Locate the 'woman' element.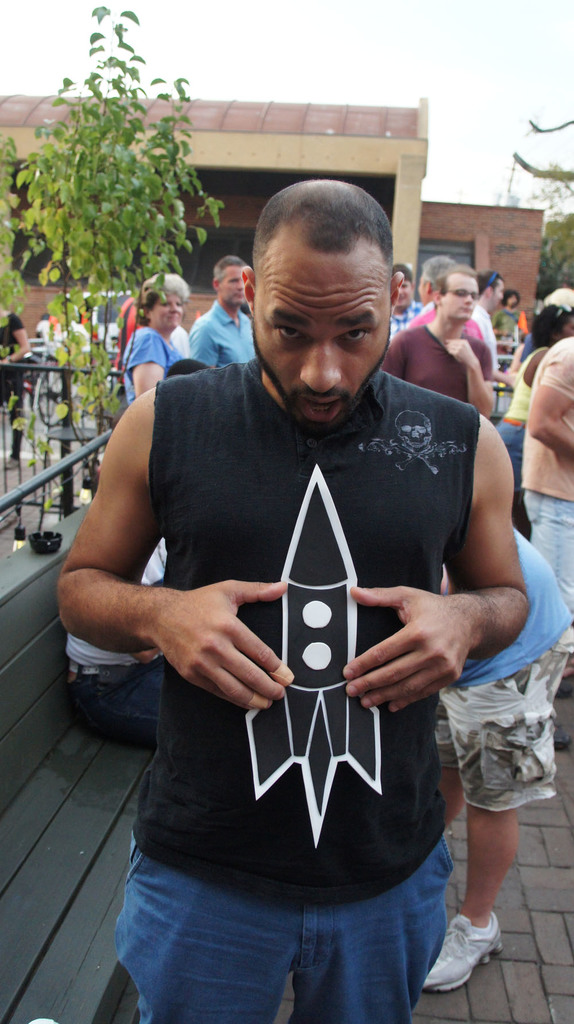
Element bbox: select_region(506, 292, 523, 329).
